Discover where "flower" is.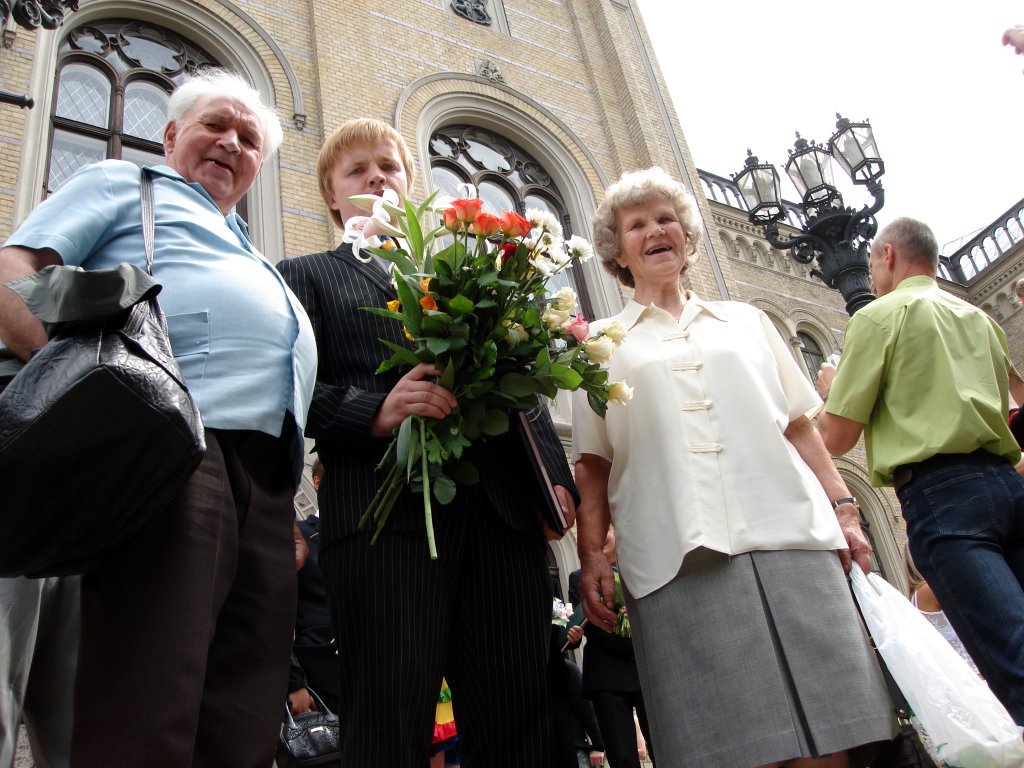
Discovered at Rect(382, 292, 400, 312).
